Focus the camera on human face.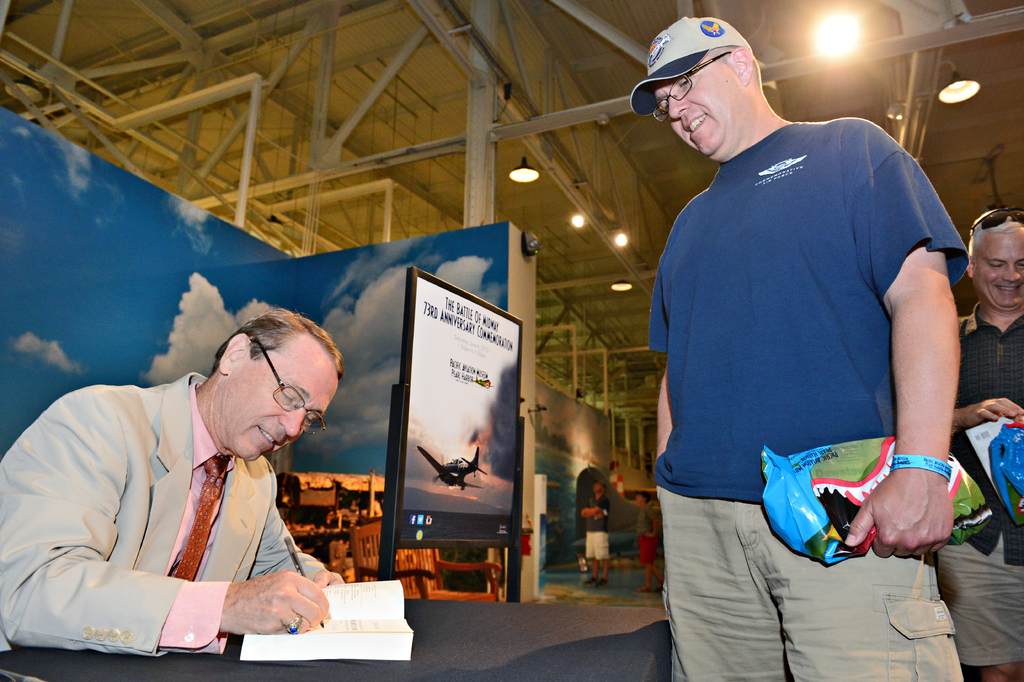
Focus region: box(655, 61, 744, 158).
